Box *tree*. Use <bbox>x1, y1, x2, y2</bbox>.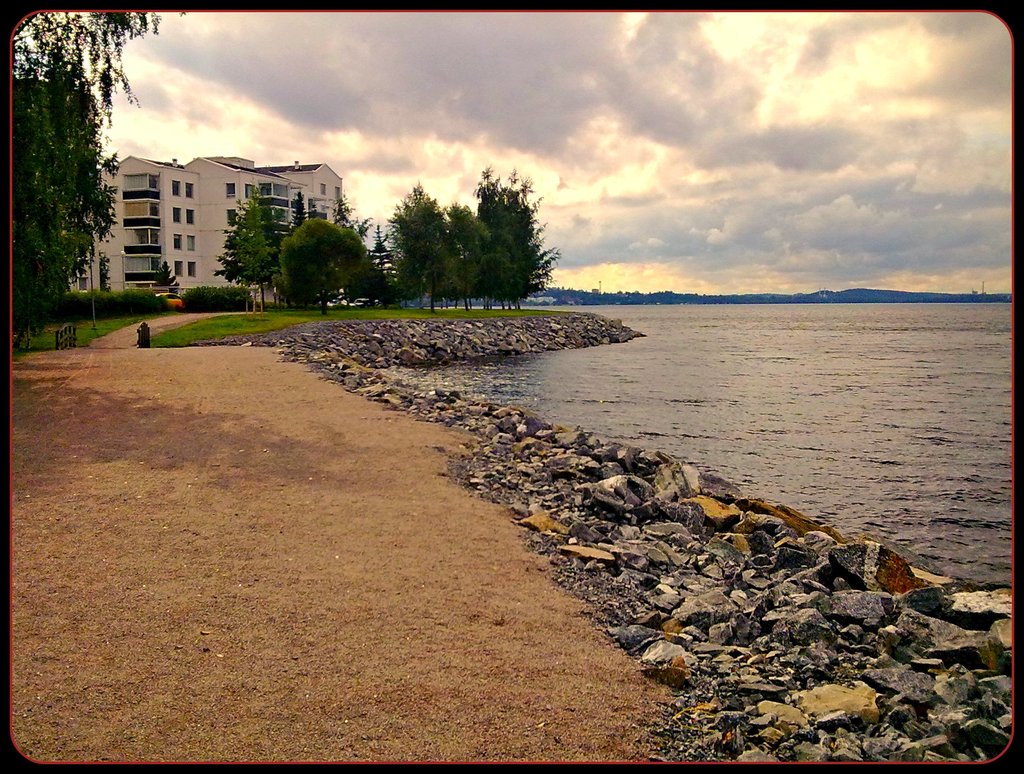
<bbox>284, 211, 388, 319</bbox>.
